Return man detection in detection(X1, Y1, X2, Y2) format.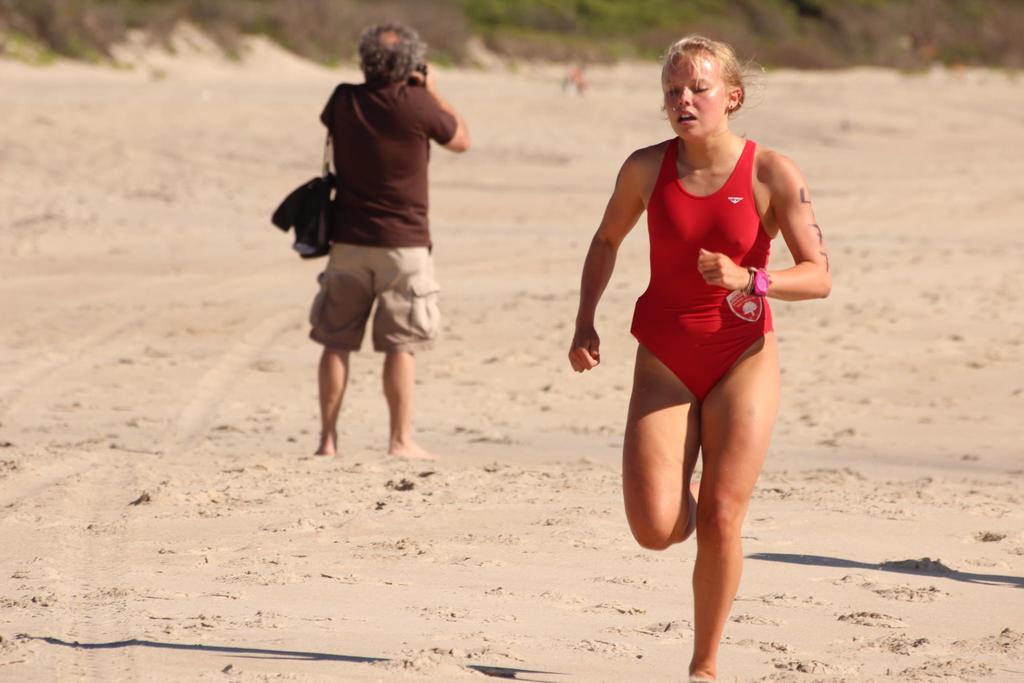
detection(291, 33, 474, 482).
